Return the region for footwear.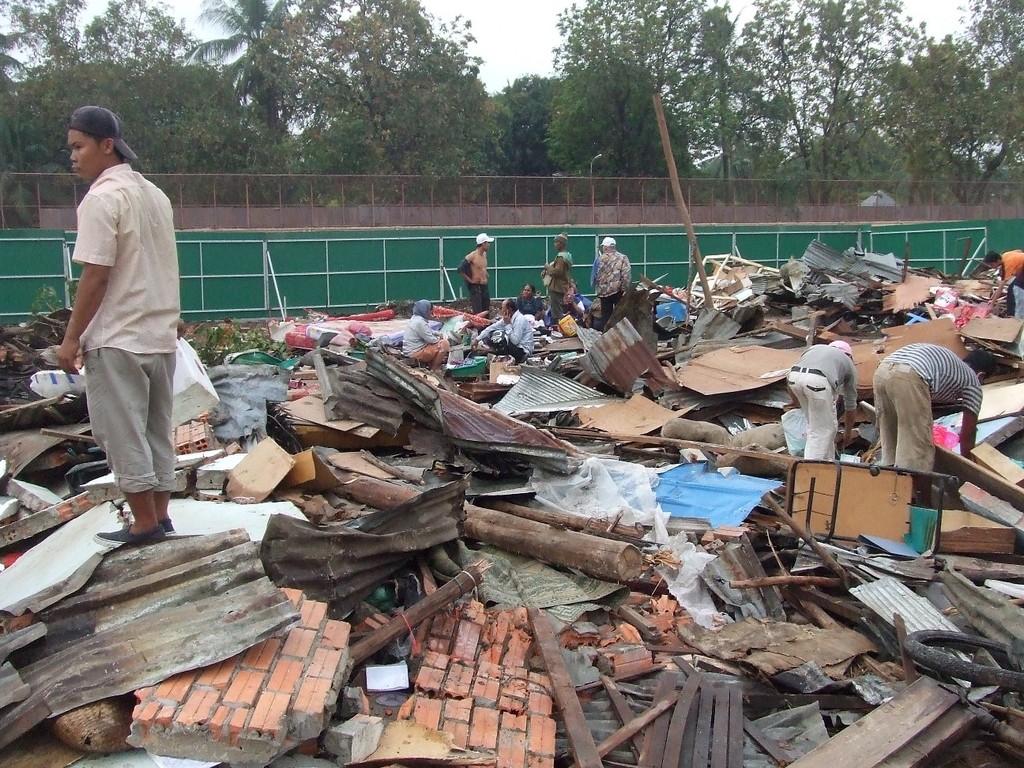
156/517/175/536.
